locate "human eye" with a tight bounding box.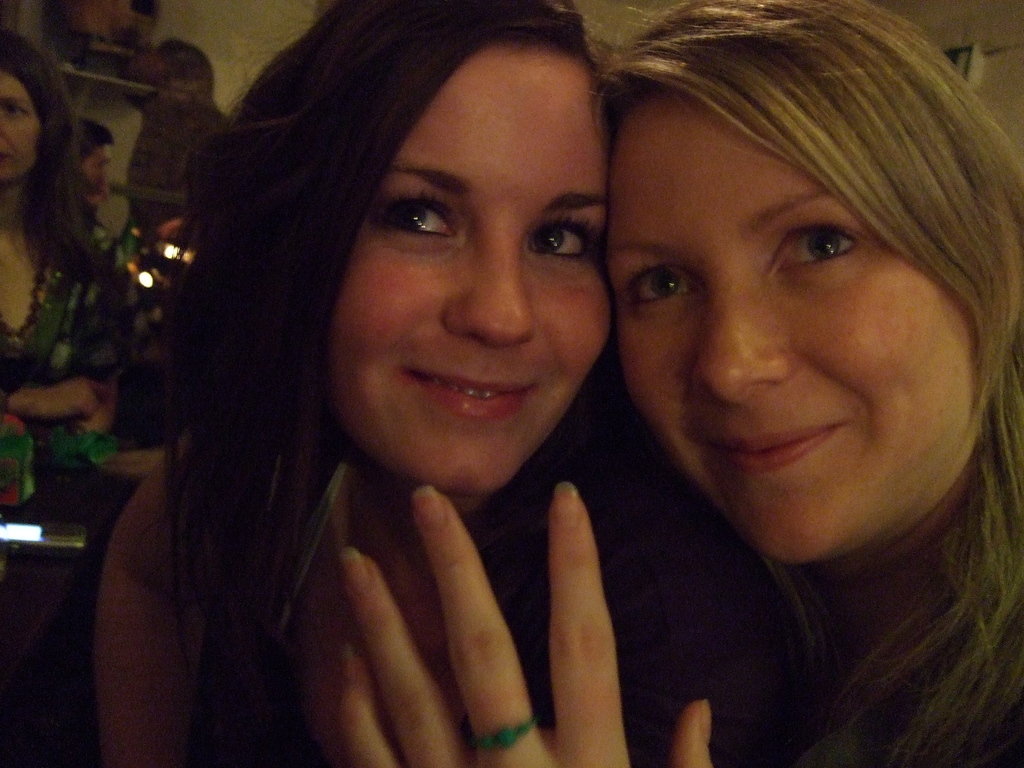
(524, 209, 600, 266).
